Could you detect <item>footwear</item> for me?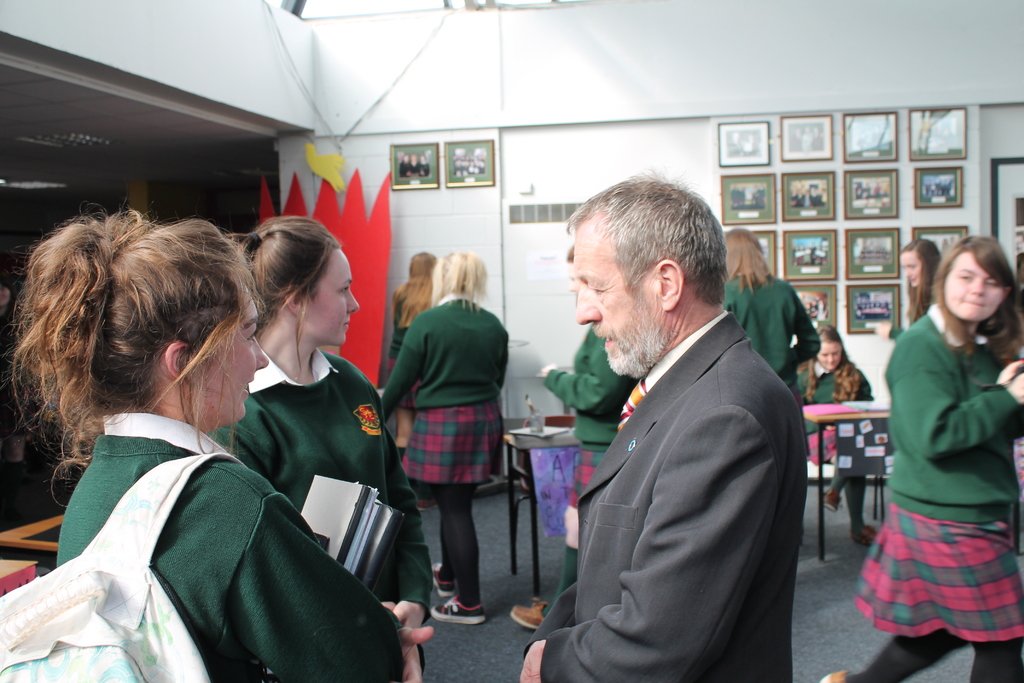
Detection result: bbox=(822, 488, 842, 514).
